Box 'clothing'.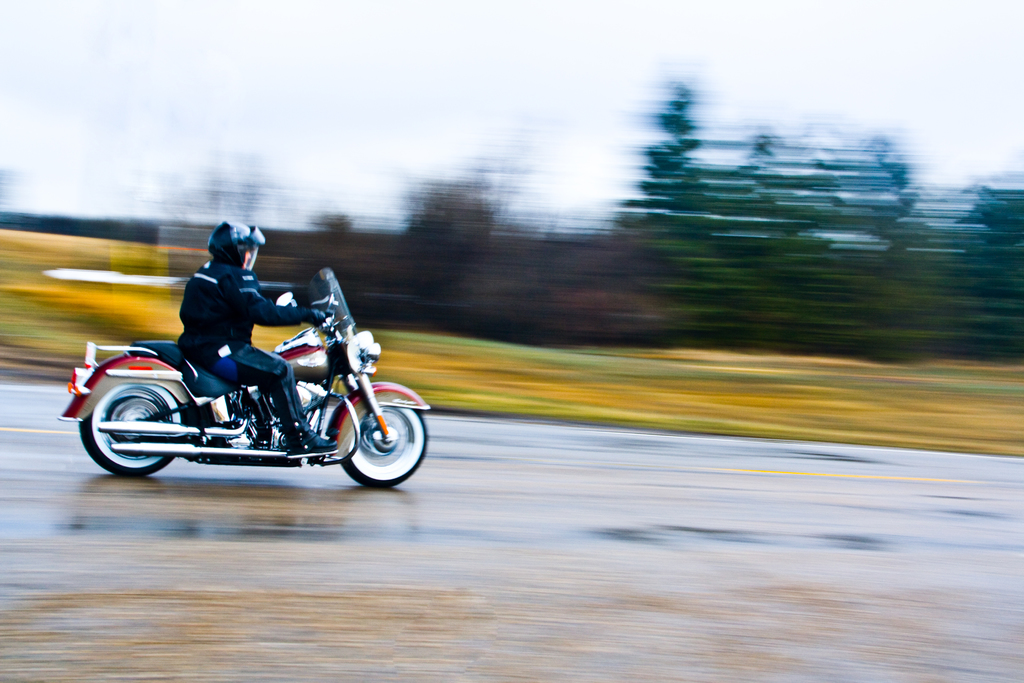
{"x1": 179, "y1": 254, "x2": 310, "y2": 440}.
